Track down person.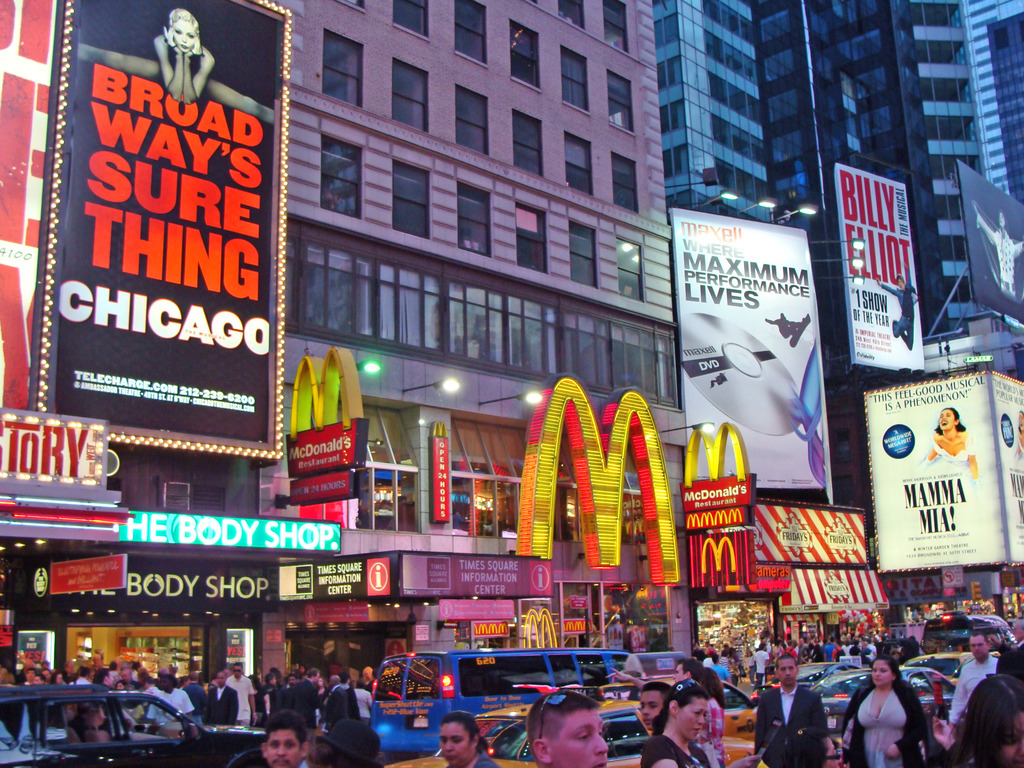
Tracked to x1=528 y1=689 x2=611 y2=767.
